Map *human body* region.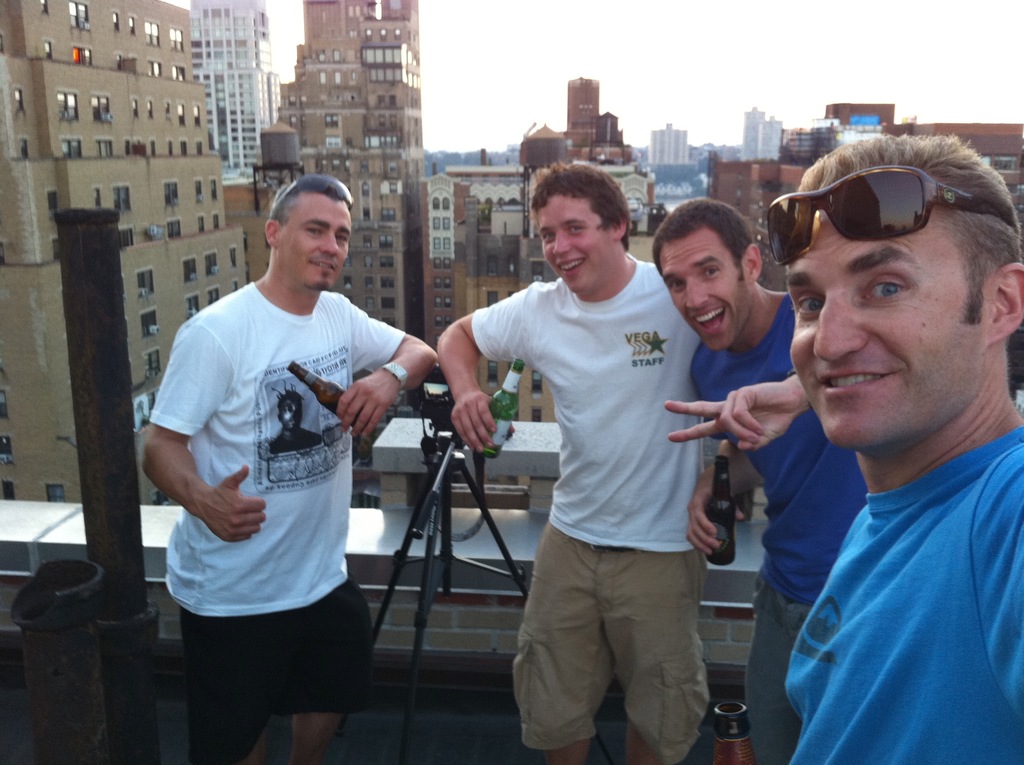
Mapped to select_region(271, 424, 325, 455).
